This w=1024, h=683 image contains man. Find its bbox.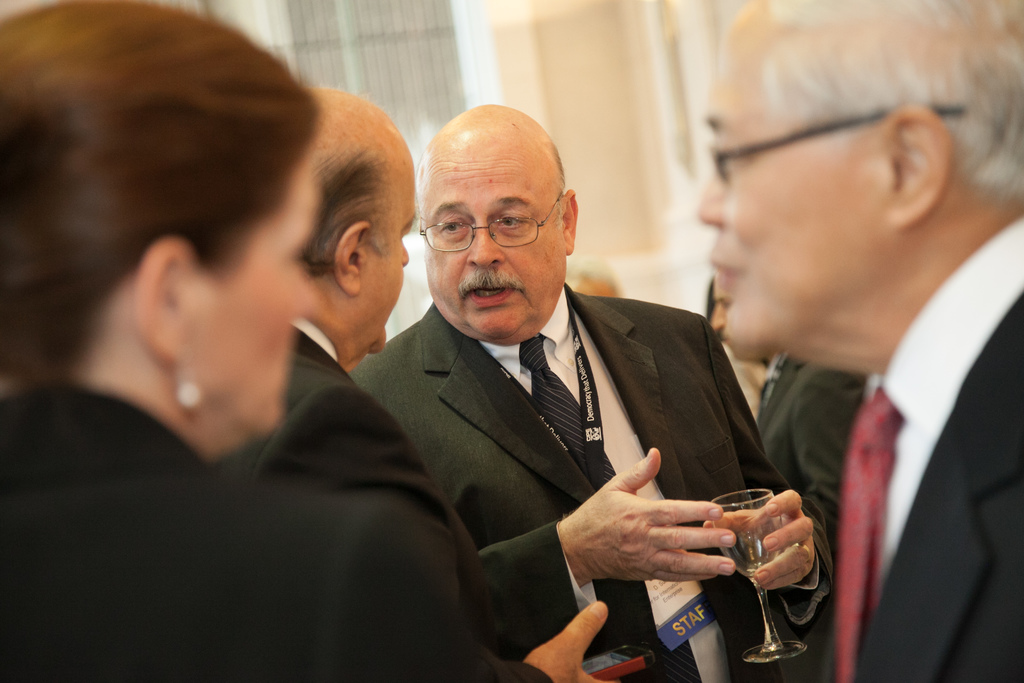
left=695, top=0, right=1023, bottom=682.
